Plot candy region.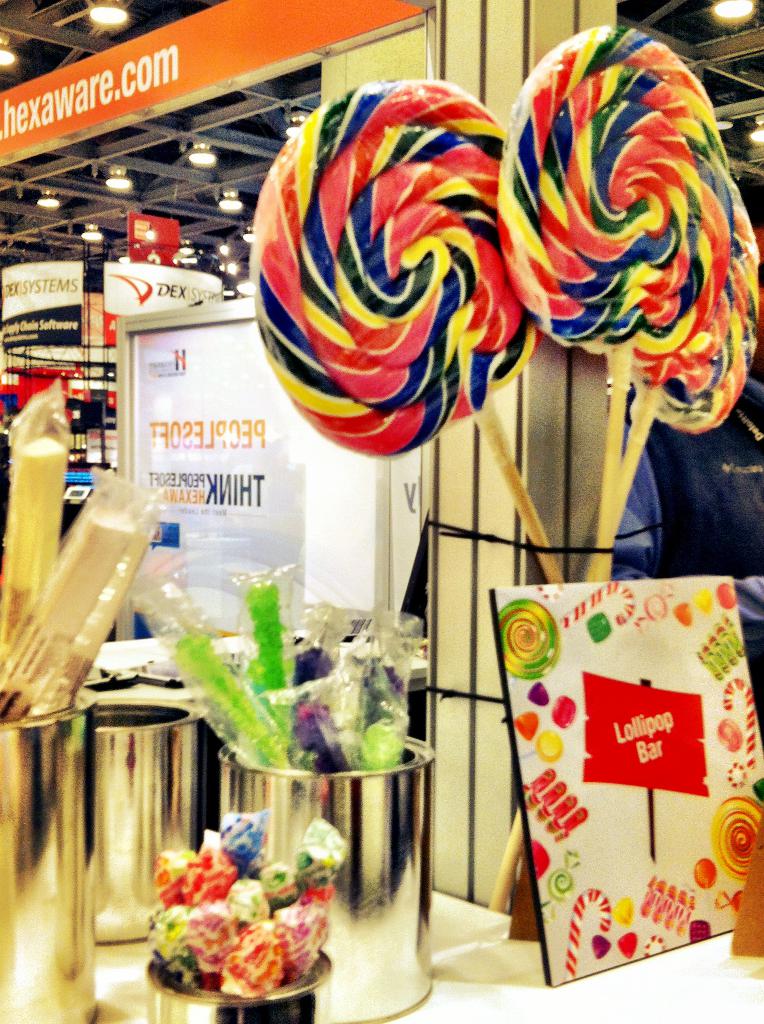
Plotted at {"x1": 237, "y1": 17, "x2": 763, "y2": 462}.
